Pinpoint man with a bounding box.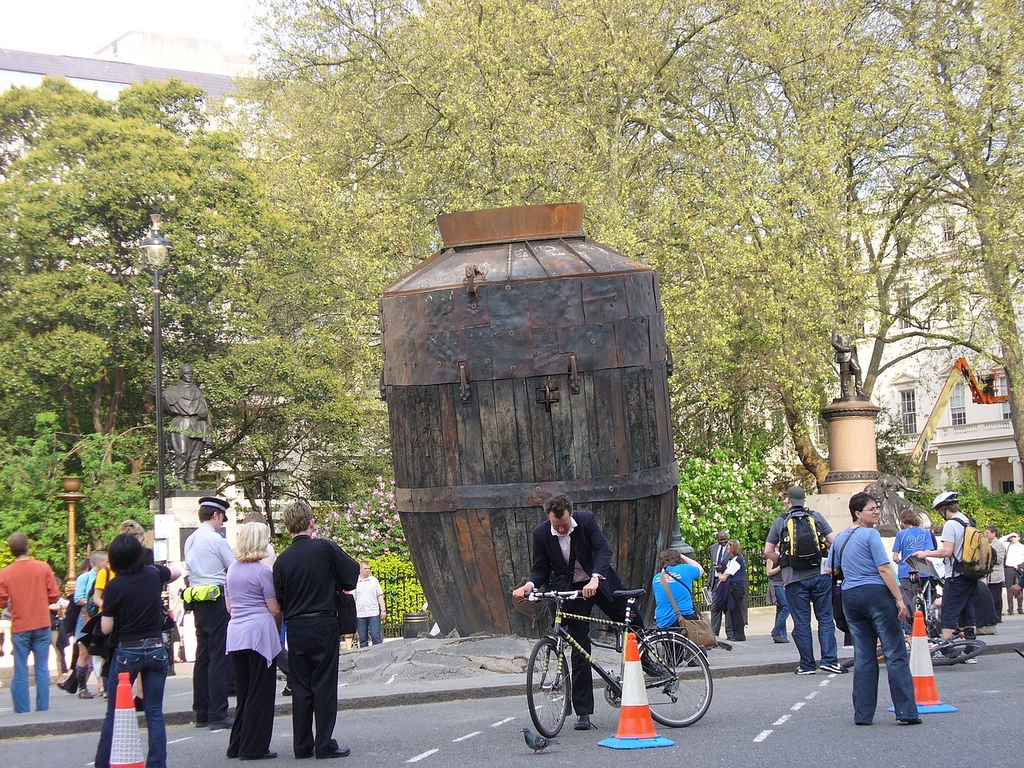
locate(986, 522, 1000, 622).
